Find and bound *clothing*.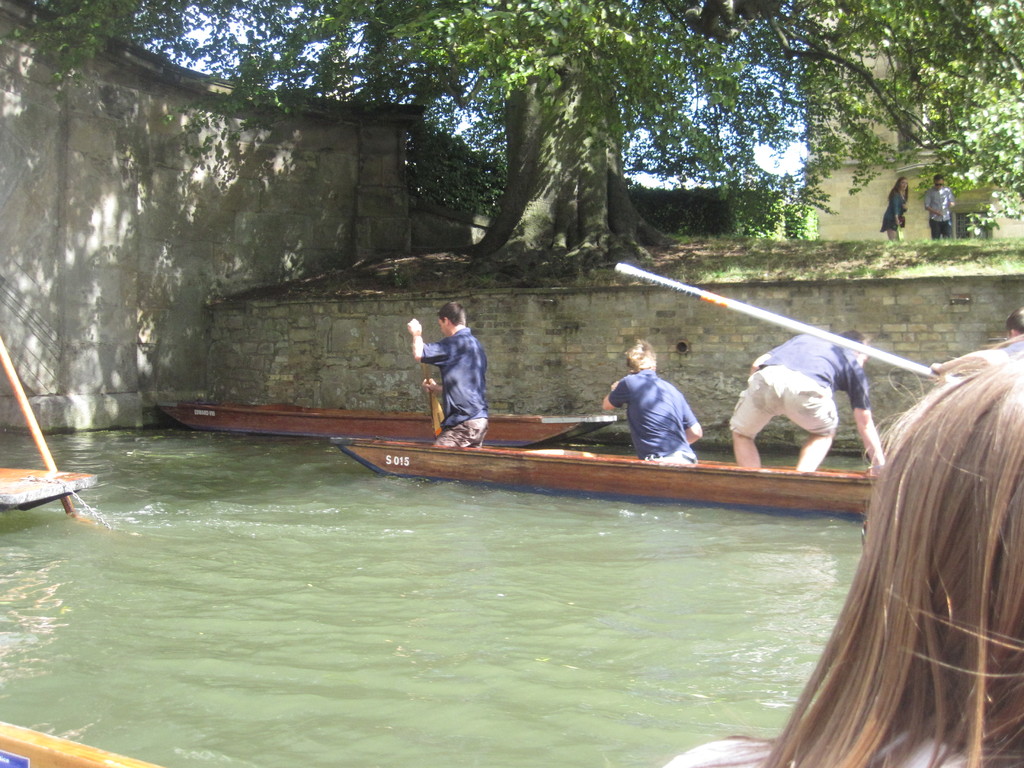
Bound: (x1=407, y1=315, x2=494, y2=422).
